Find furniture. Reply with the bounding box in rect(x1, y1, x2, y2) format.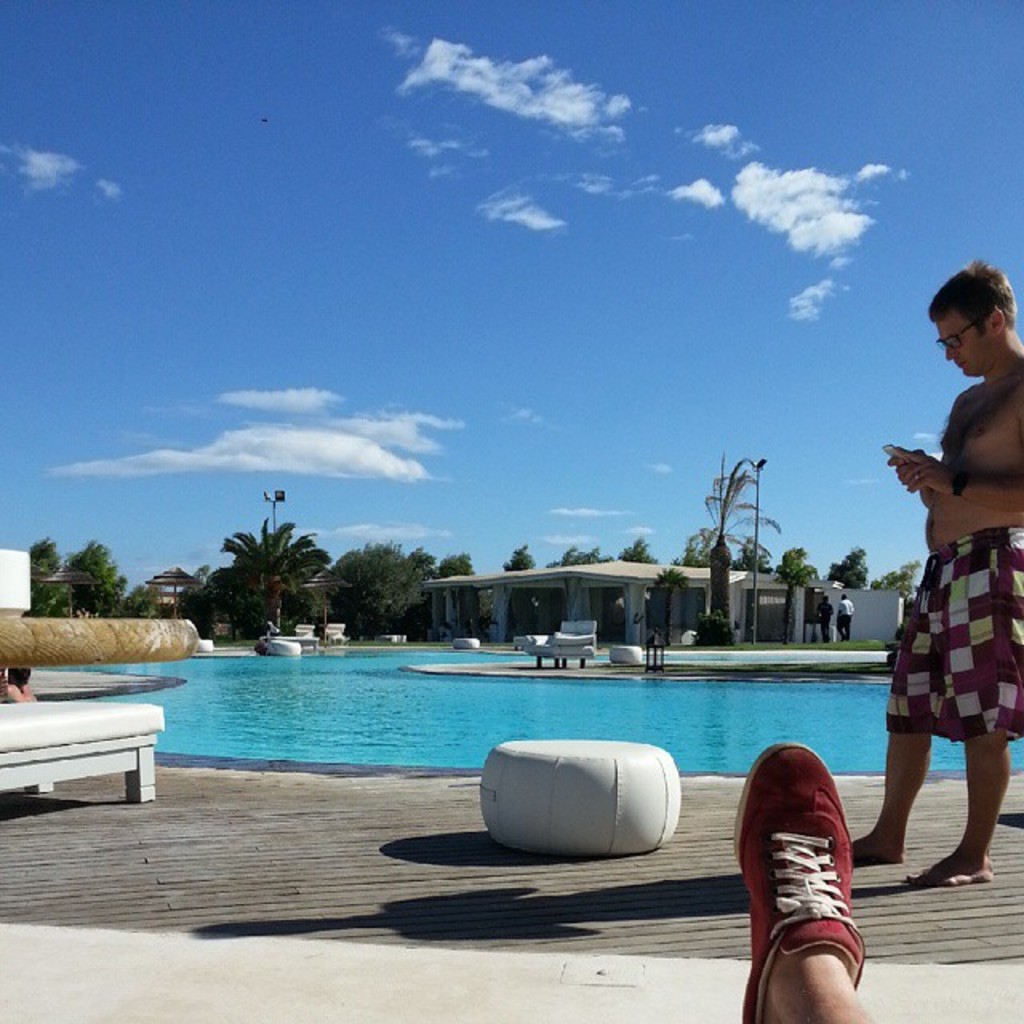
rect(608, 642, 643, 664).
